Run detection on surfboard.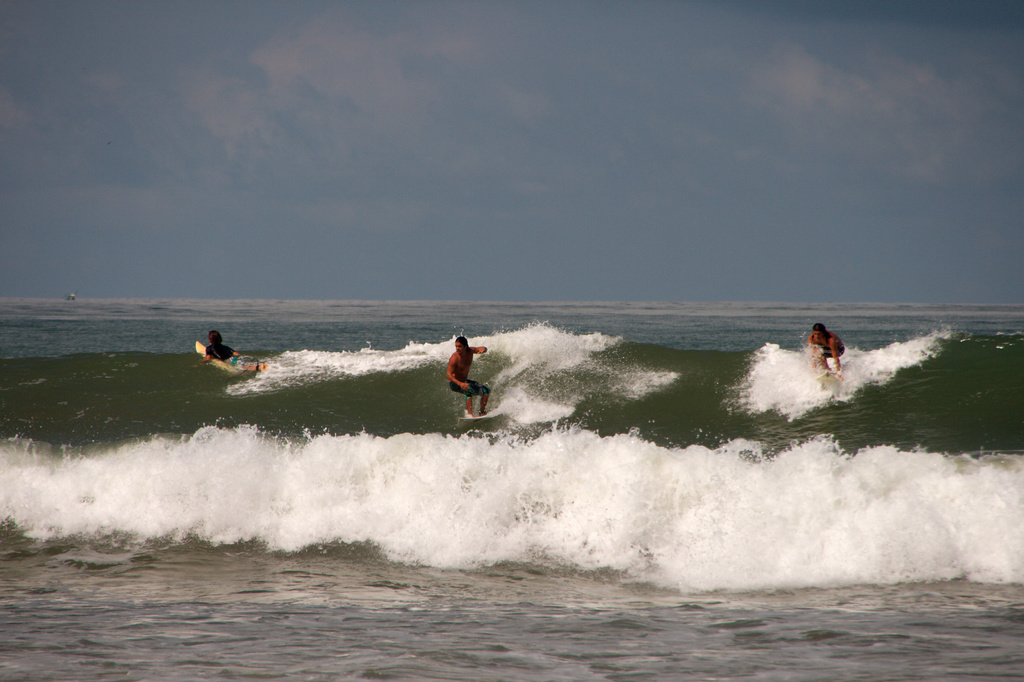
Result: x1=460 y1=408 x2=502 y2=428.
